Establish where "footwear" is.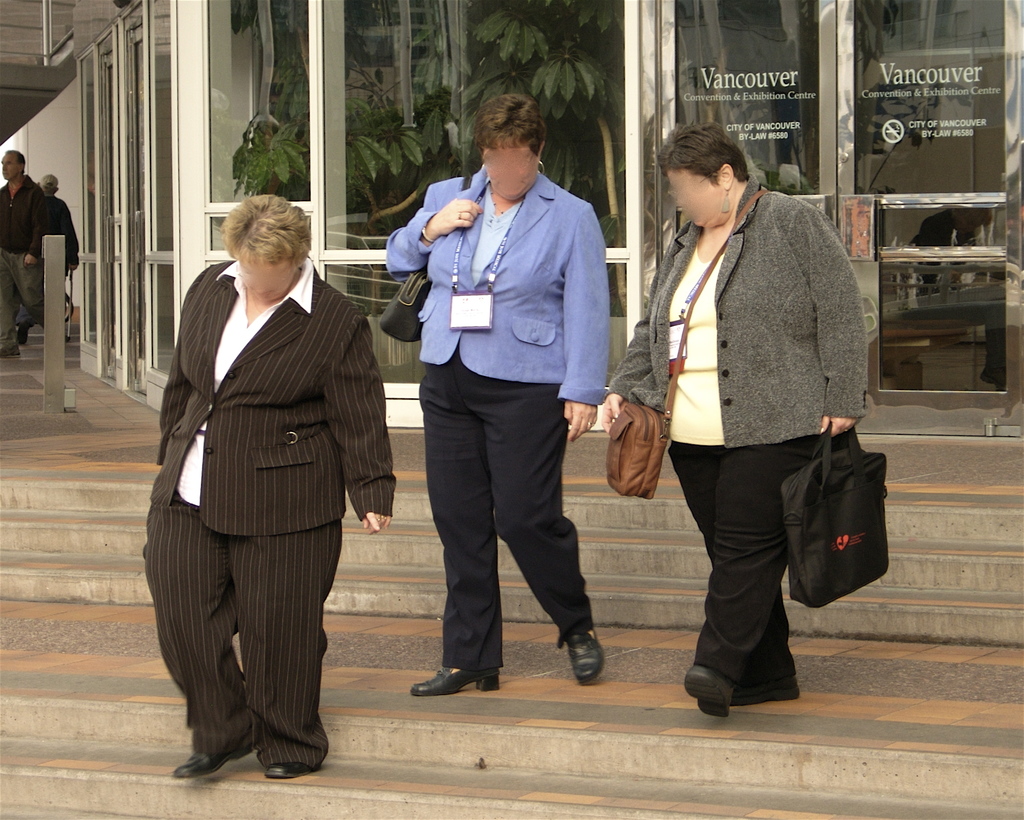
Established at 266,762,309,782.
